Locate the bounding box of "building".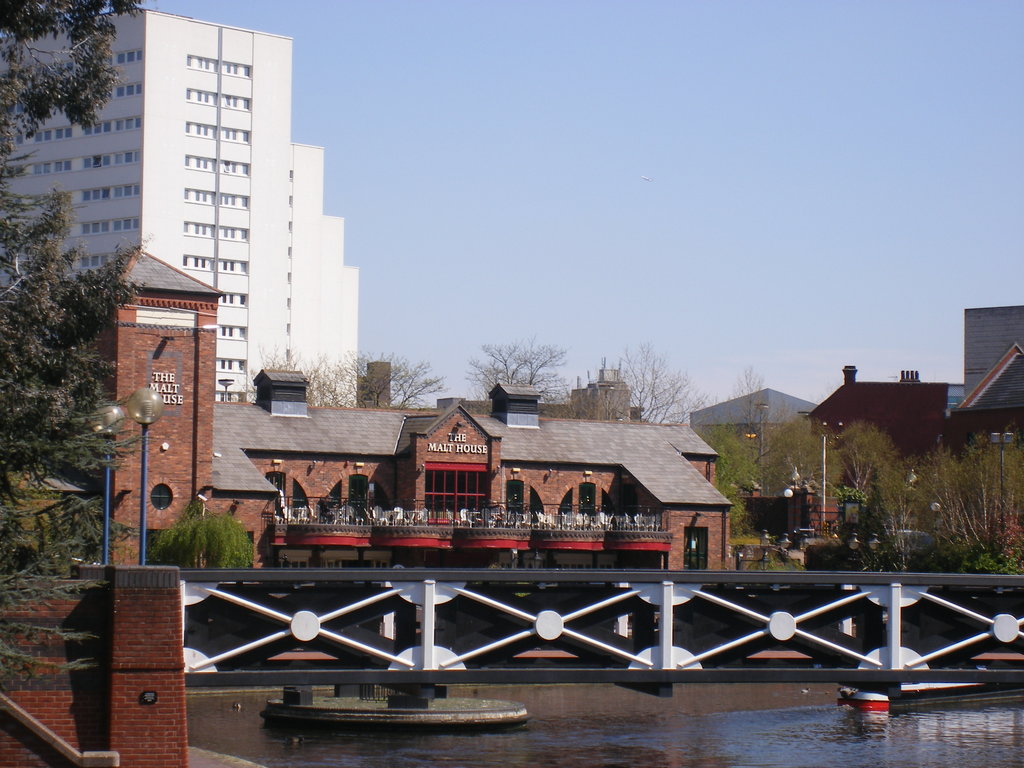
Bounding box: <region>690, 383, 817, 498</region>.
